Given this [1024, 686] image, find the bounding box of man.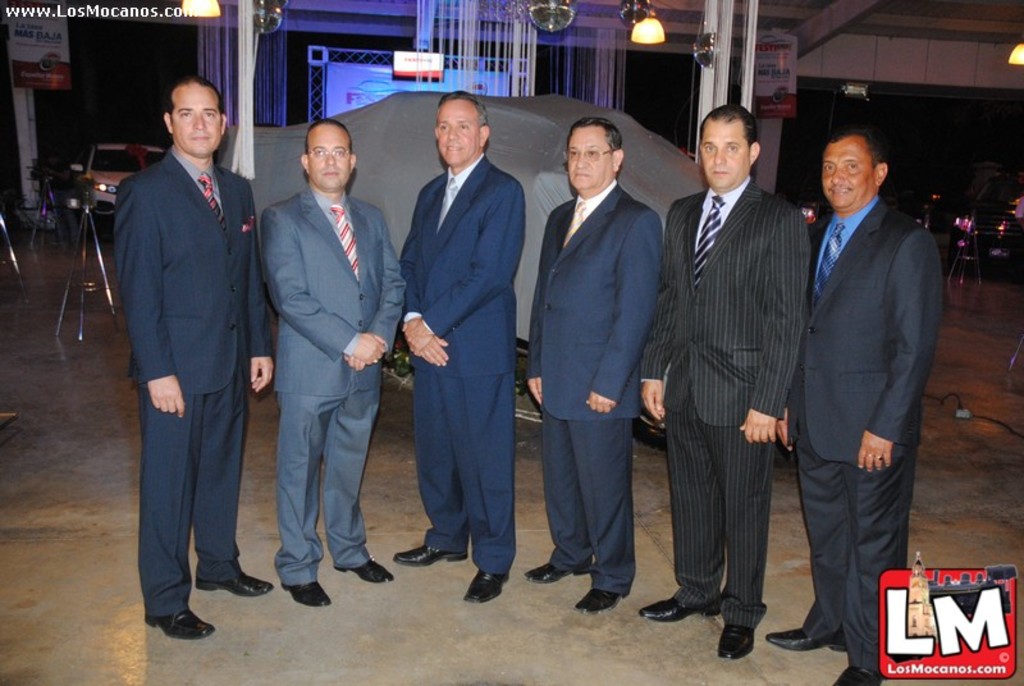
left=392, top=91, right=524, bottom=604.
